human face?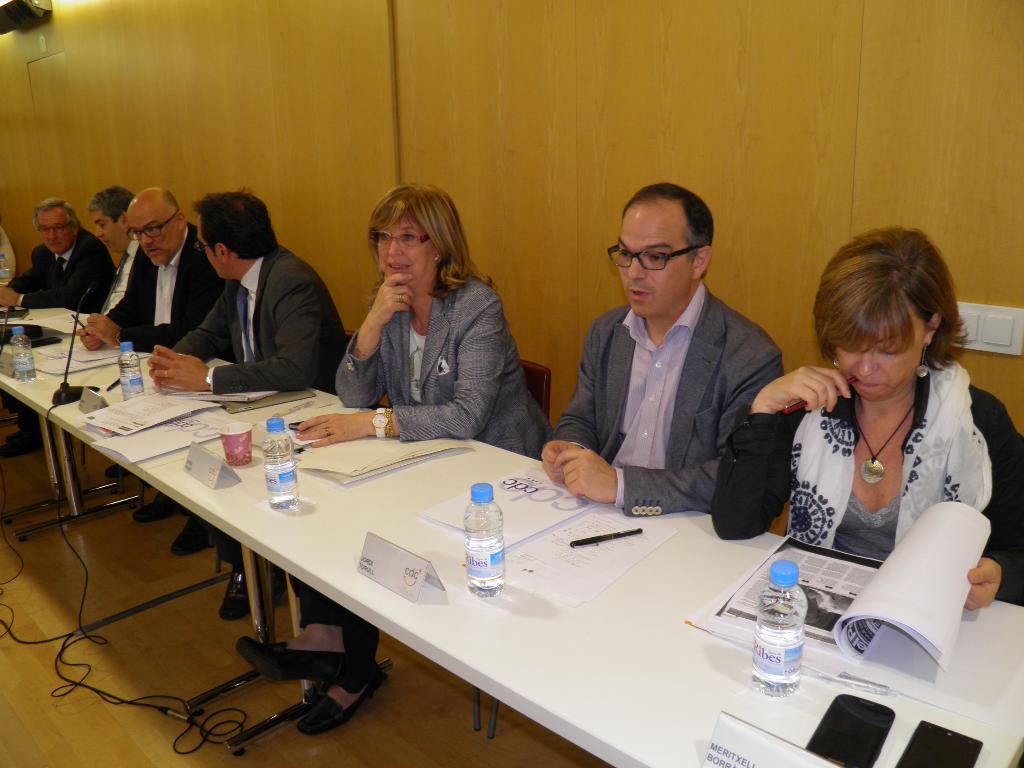
{"left": 374, "top": 223, "right": 431, "bottom": 282}
